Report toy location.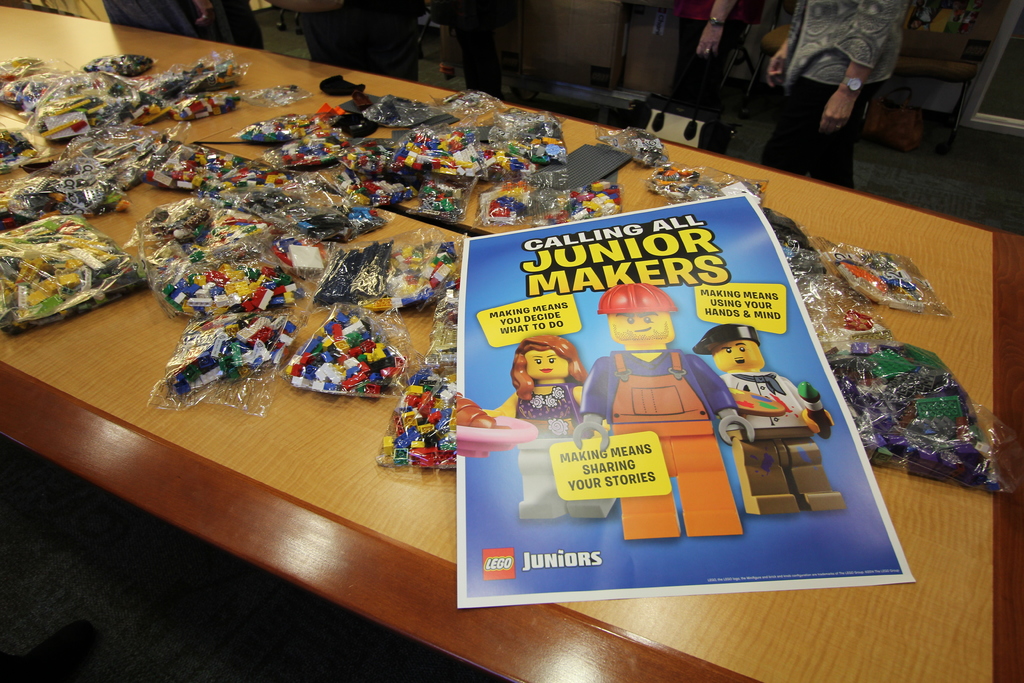
Report: <region>441, 335, 615, 522</region>.
